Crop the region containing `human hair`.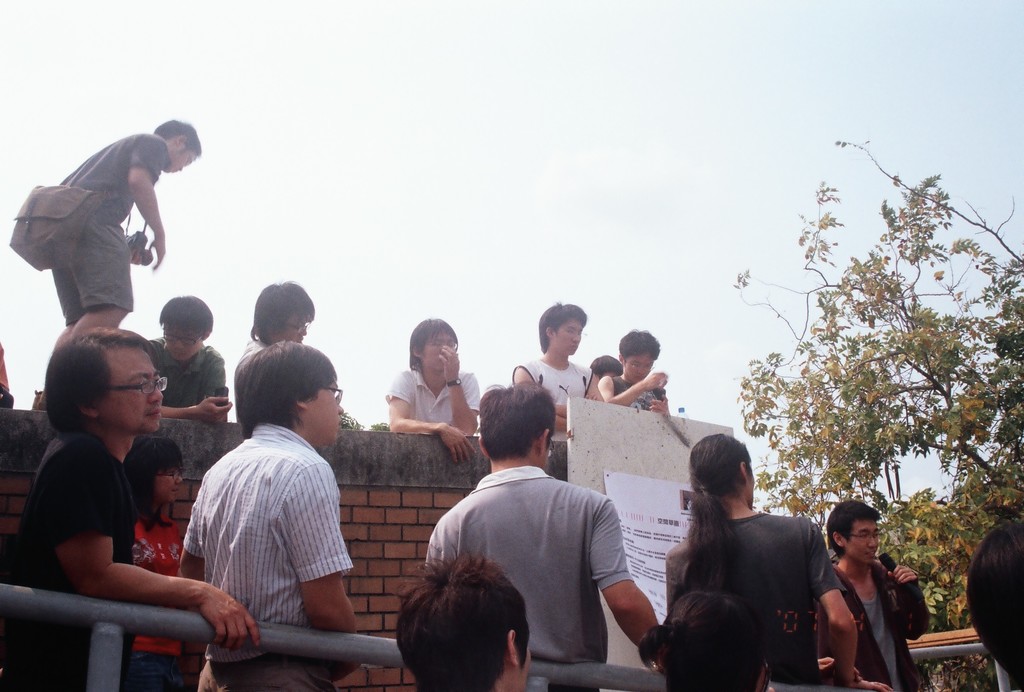
Crop region: [115,435,185,528].
